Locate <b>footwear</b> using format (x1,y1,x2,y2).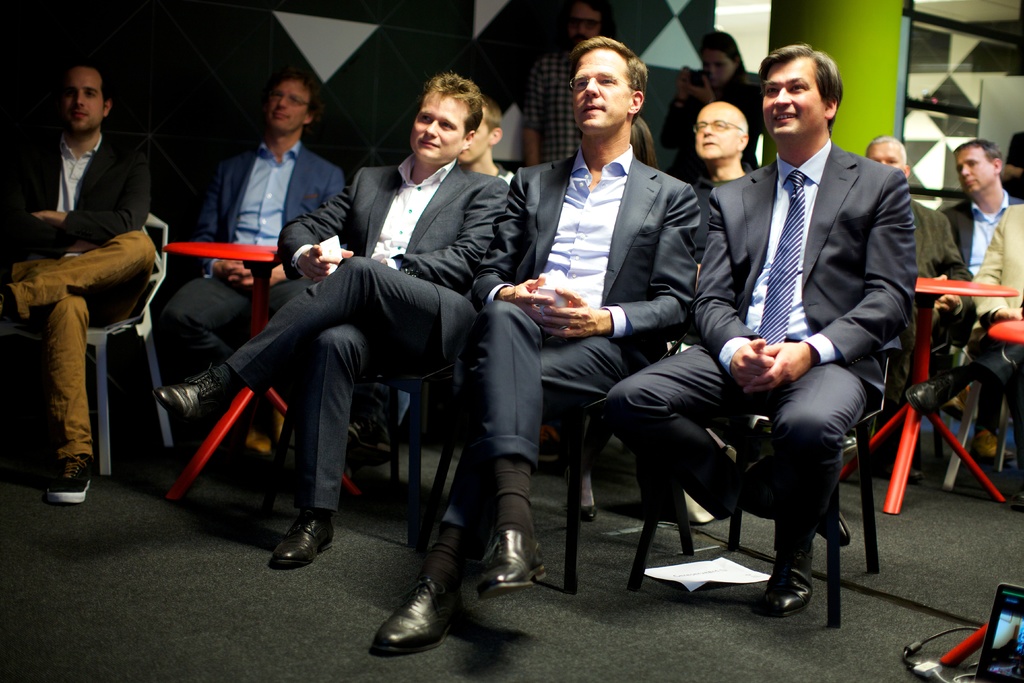
(374,573,467,653).
